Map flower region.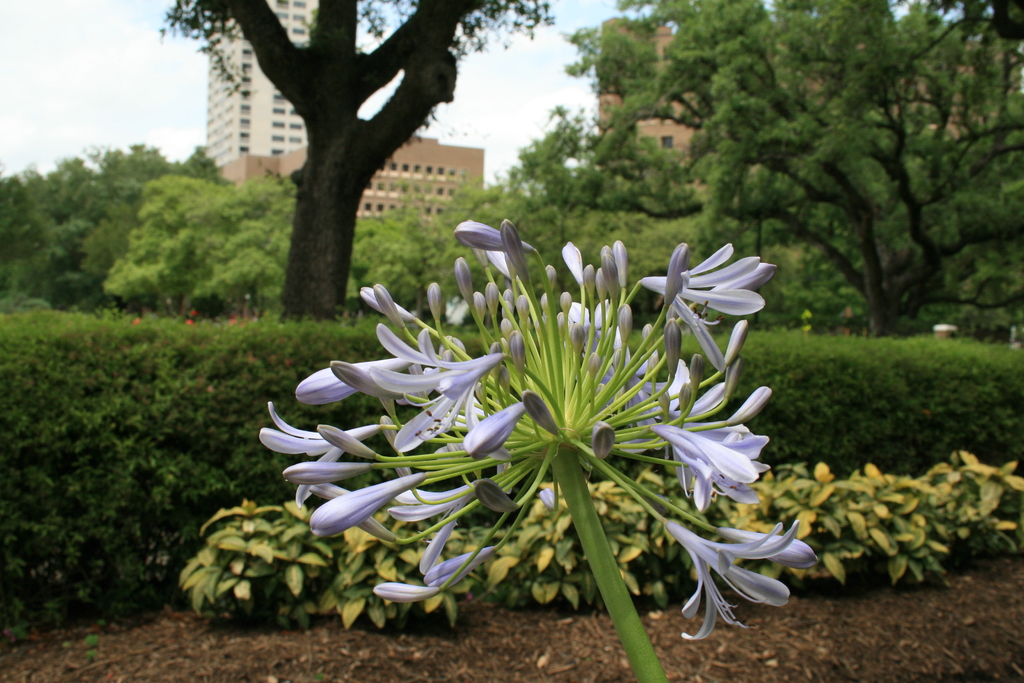
Mapped to [726,383,772,422].
